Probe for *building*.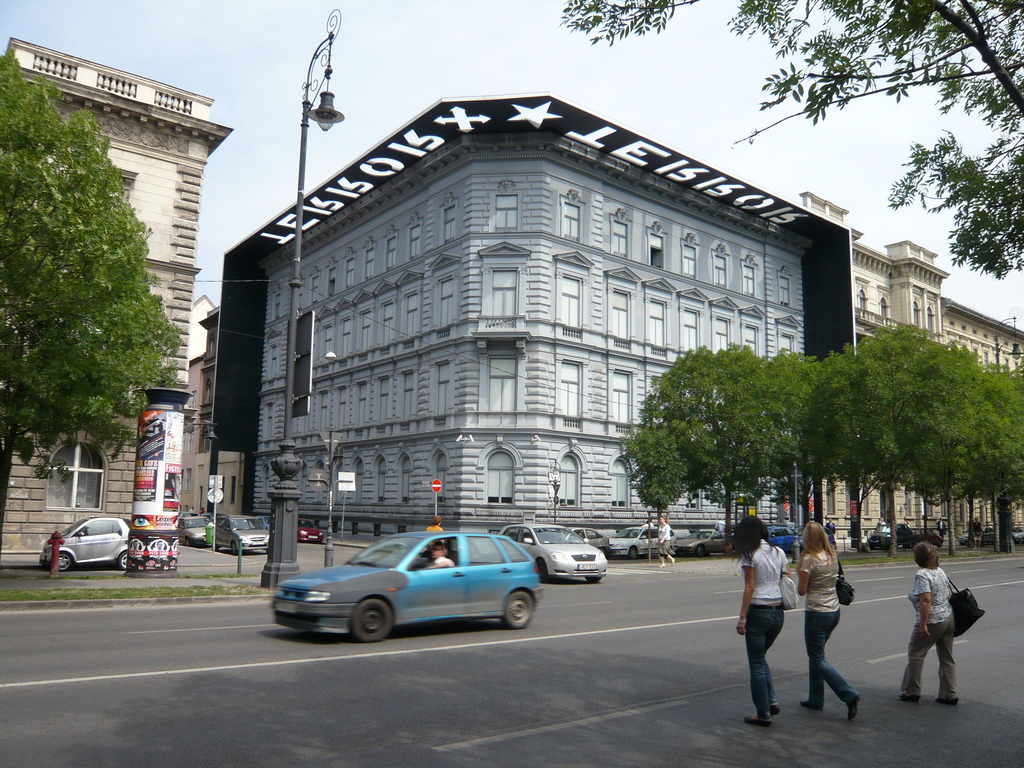
Probe result: {"x1": 210, "y1": 90, "x2": 852, "y2": 534}.
